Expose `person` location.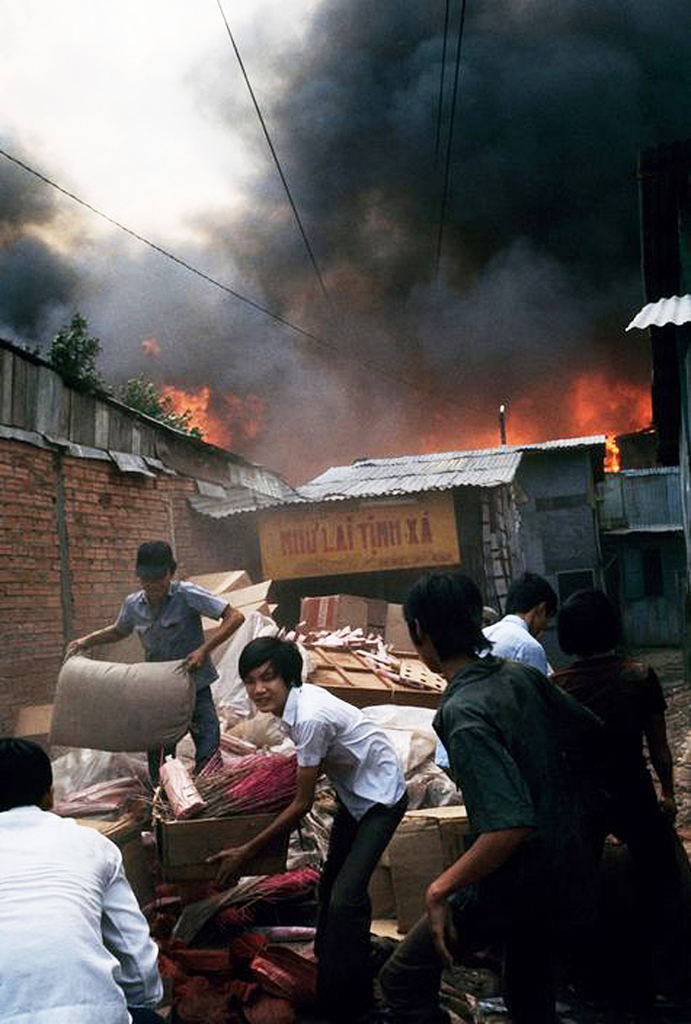
Exposed at x1=463, y1=567, x2=559, y2=685.
